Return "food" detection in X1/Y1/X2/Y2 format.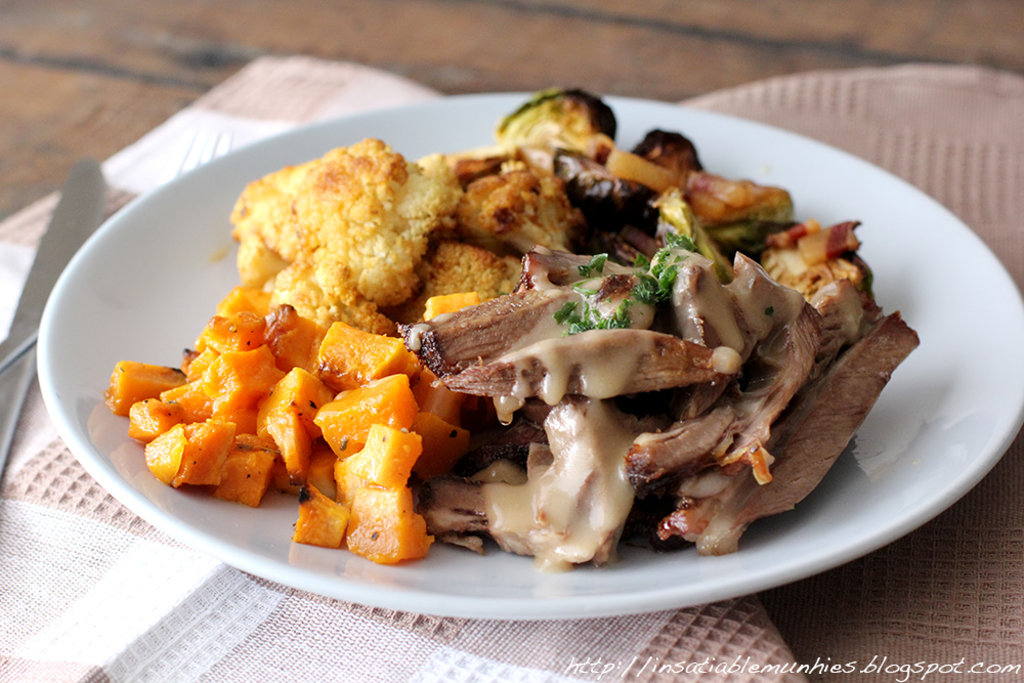
123/104/906/564.
